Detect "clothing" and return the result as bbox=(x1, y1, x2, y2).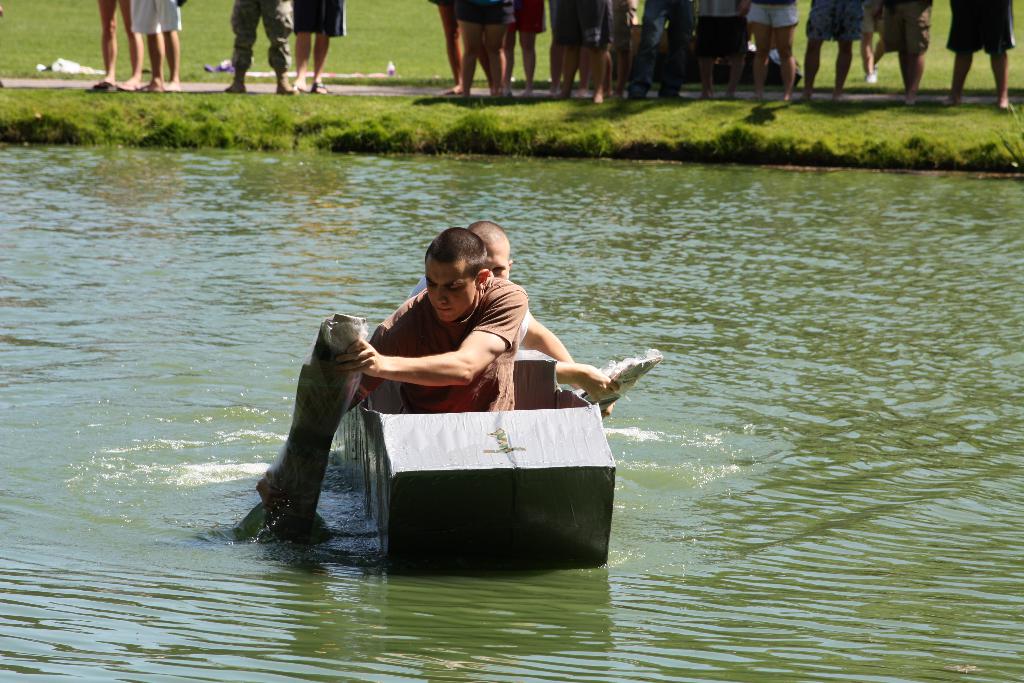
bbox=(557, 0, 612, 52).
